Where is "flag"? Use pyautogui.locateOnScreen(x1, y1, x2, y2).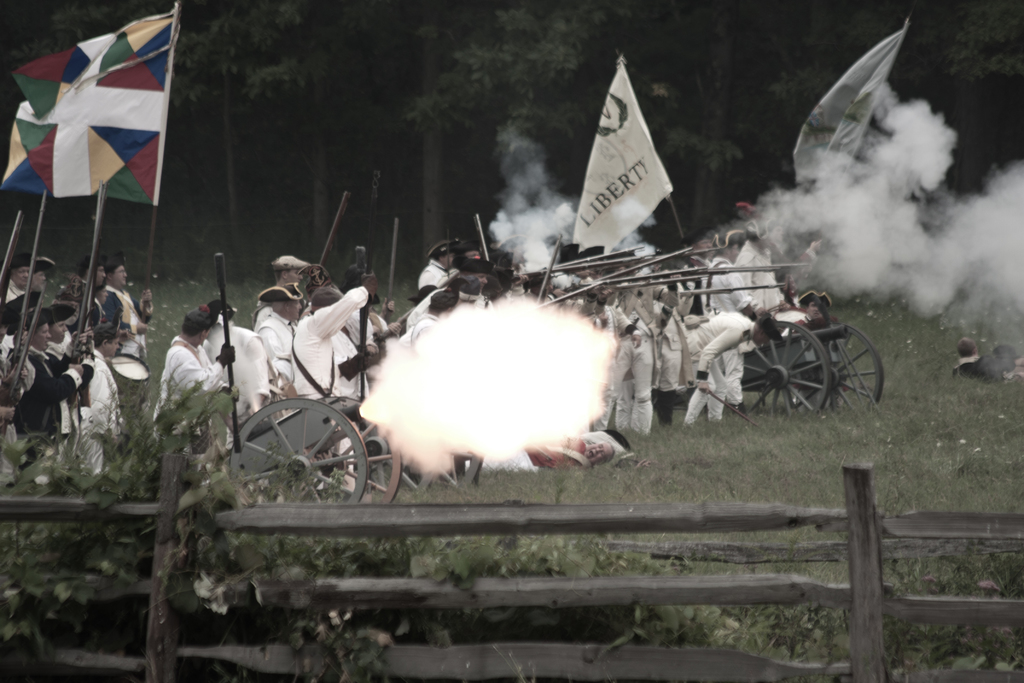
pyautogui.locateOnScreen(790, 21, 913, 197).
